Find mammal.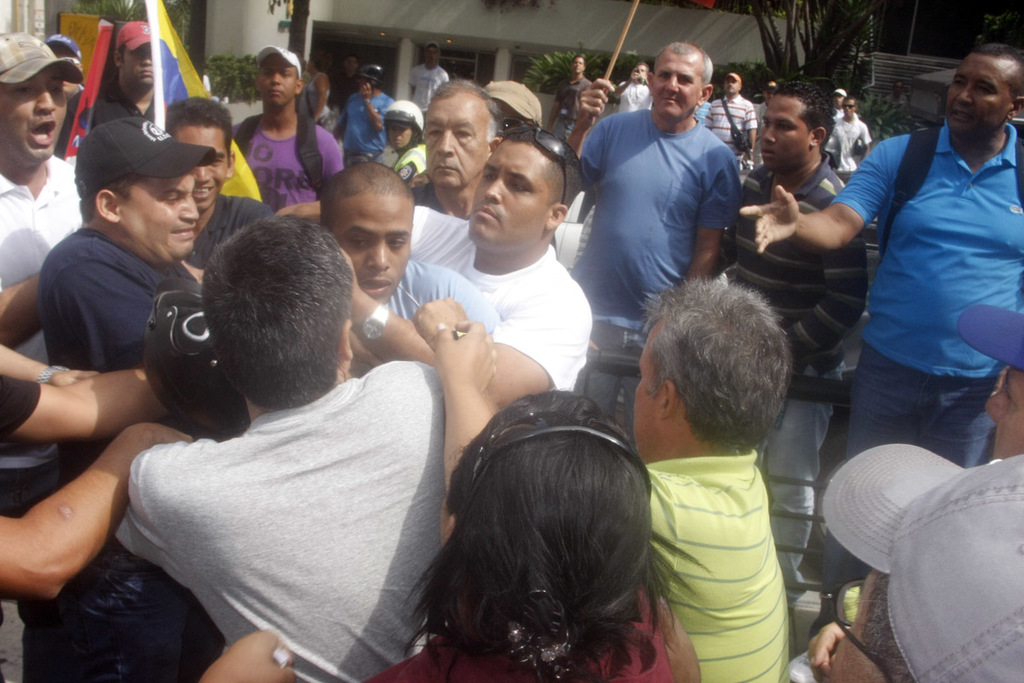
left=484, top=76, right=544, bottom=135.
